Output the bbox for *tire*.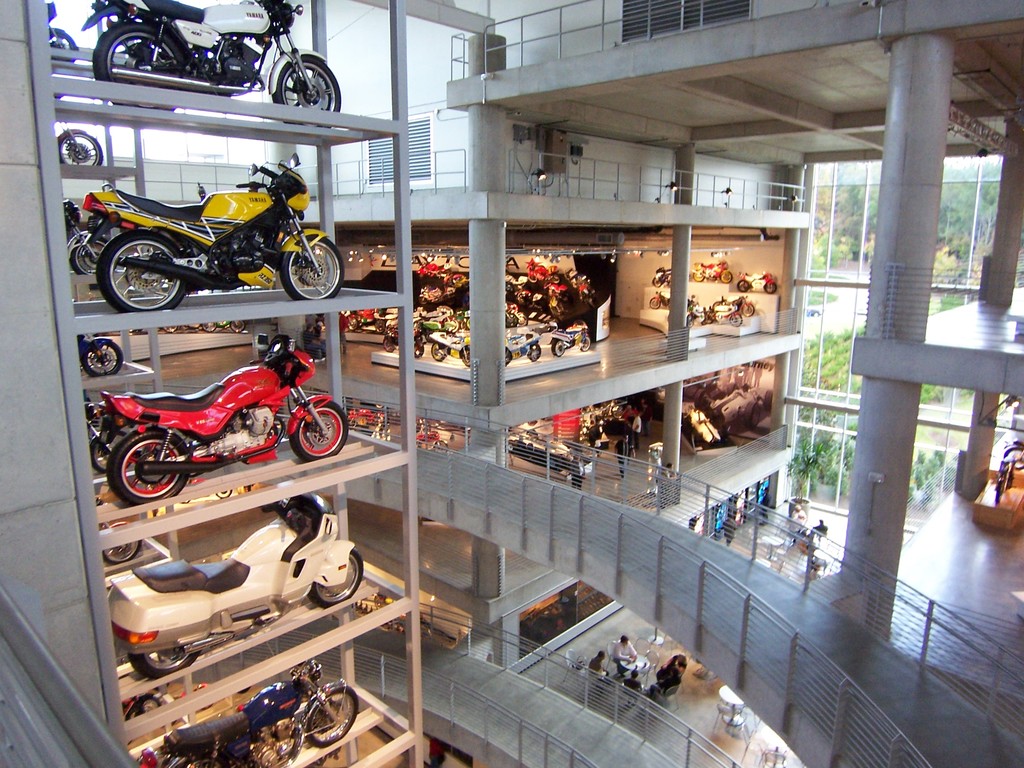
box=[129, 650, 200, 676].
